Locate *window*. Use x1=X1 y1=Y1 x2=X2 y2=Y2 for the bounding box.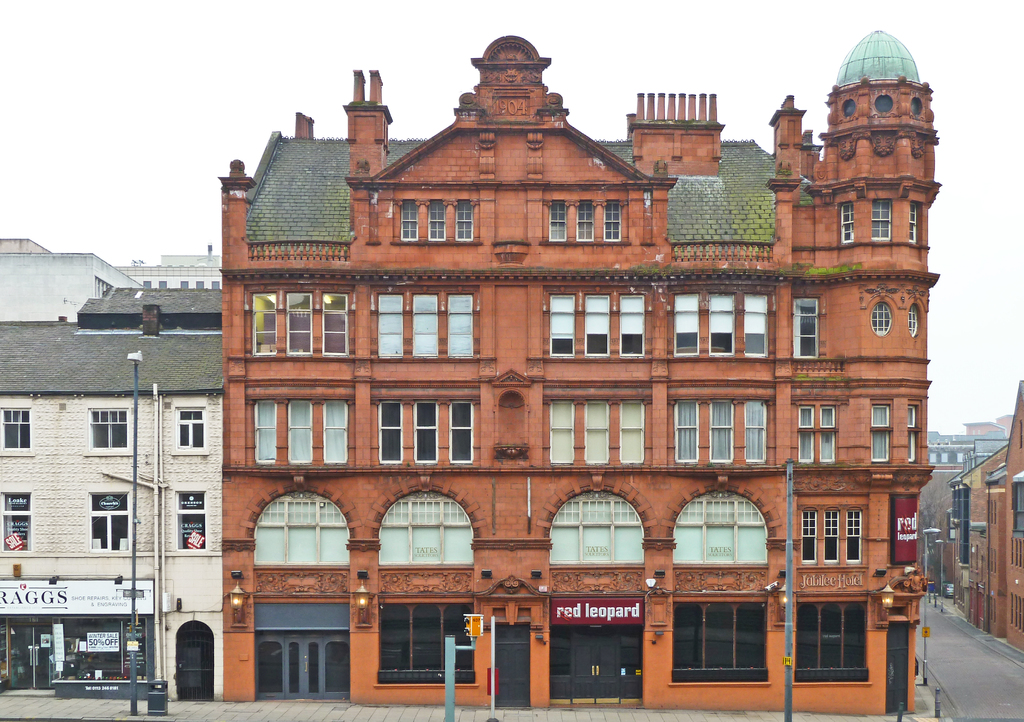
x1=671 y1=400 x2=696 y2=464.
